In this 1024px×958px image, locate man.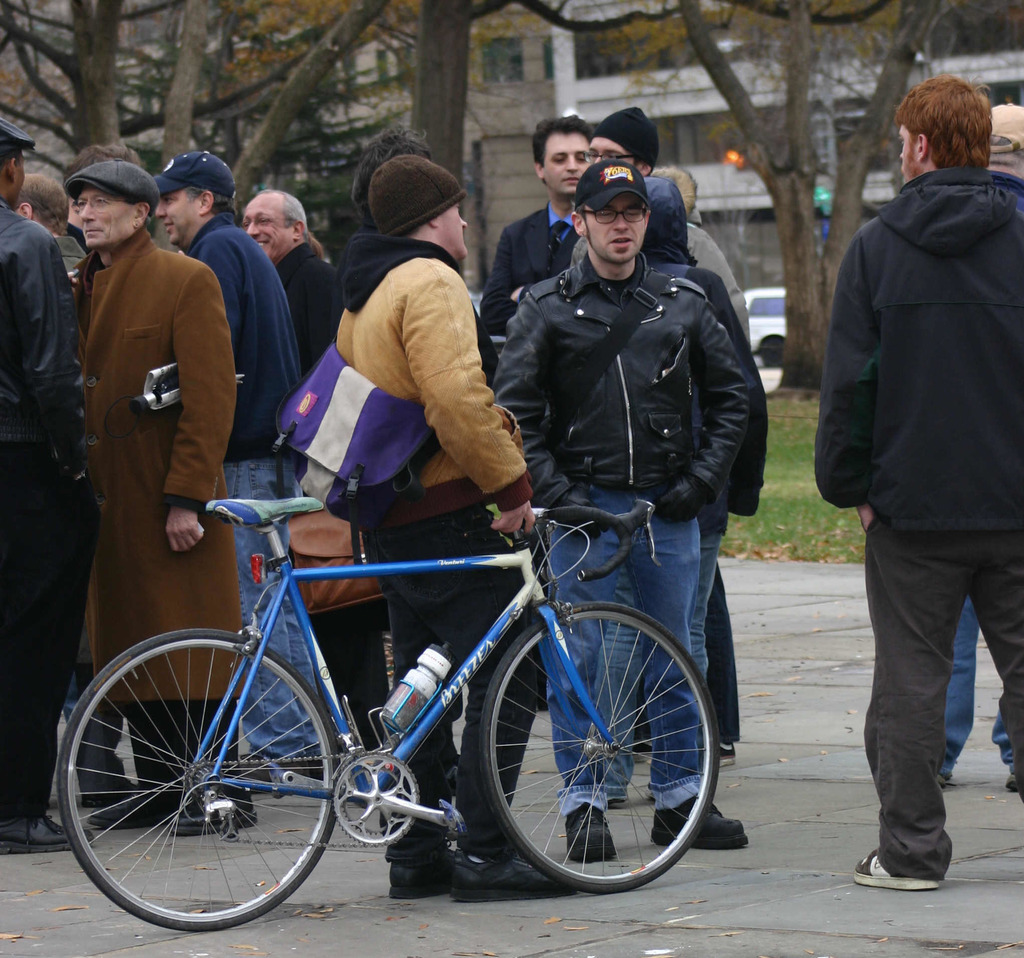
Bounding box: box=[241, 191, 340, 376].
